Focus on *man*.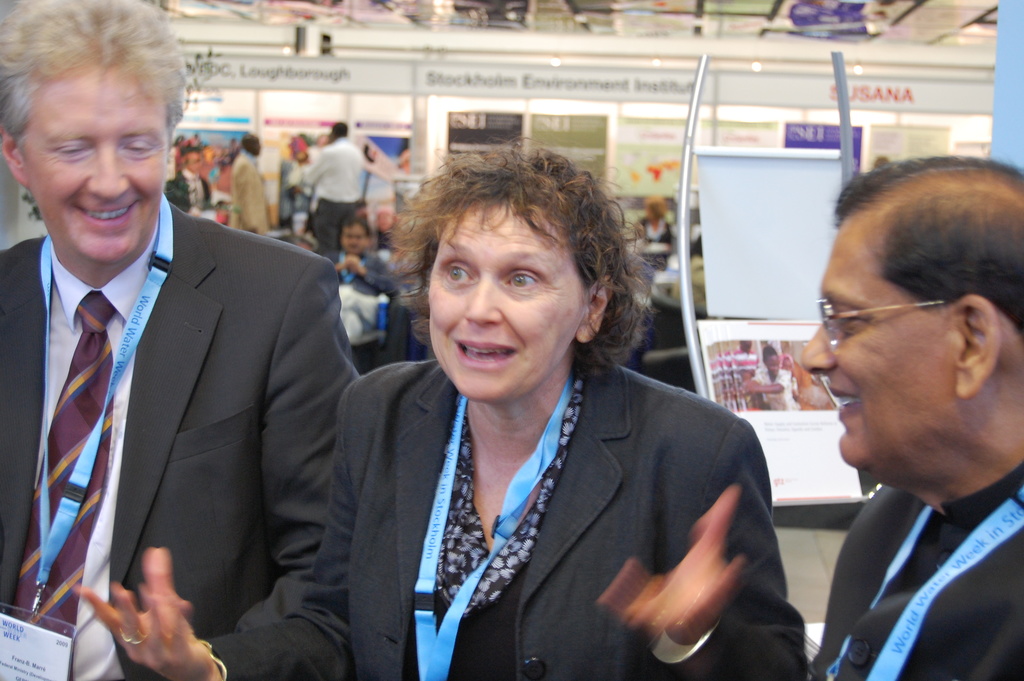
Focused at left=301, top=118, right=365, bottom=265.
